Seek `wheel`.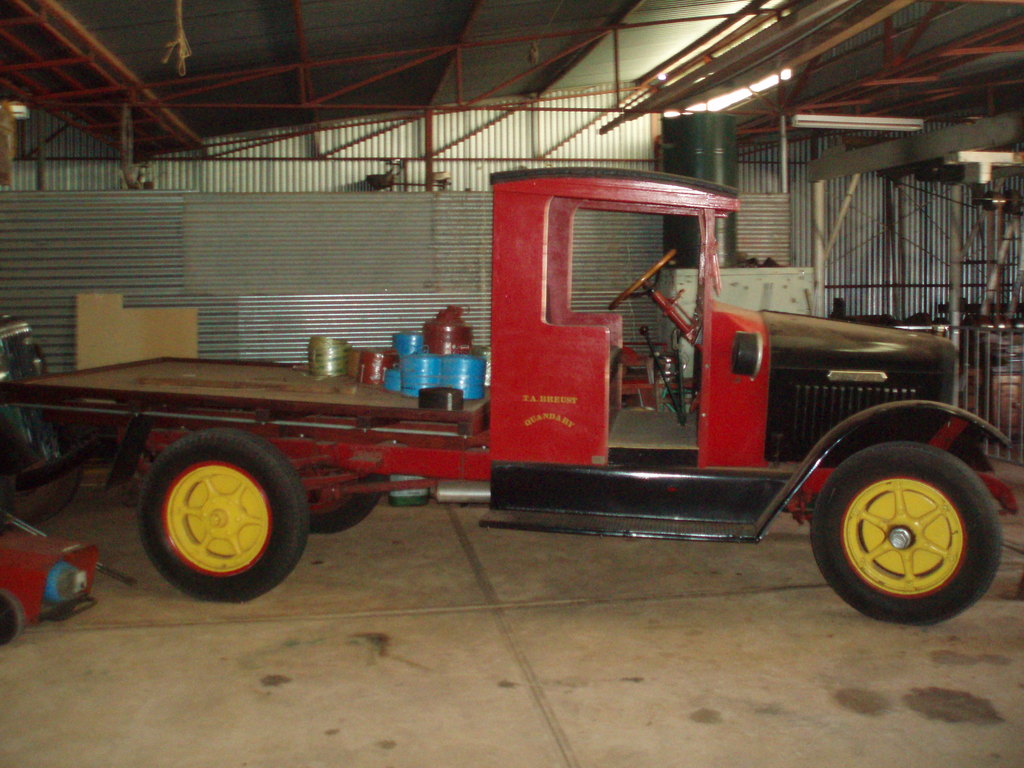
(x1=308, y1=465, x2=380, y2=535).
